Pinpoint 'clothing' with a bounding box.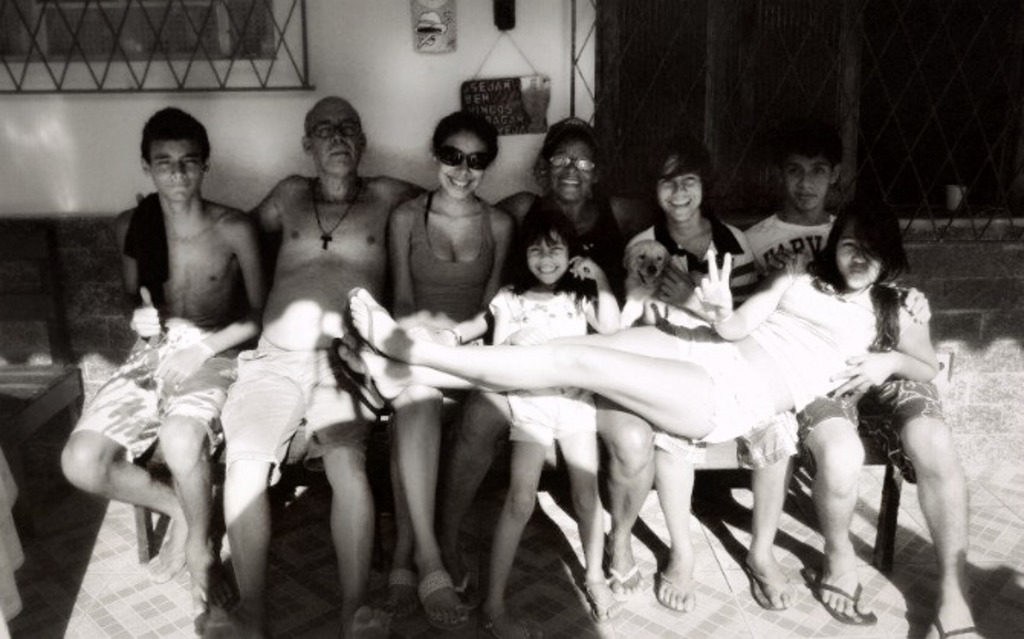
bbox=(512, 193, 631, 313).
